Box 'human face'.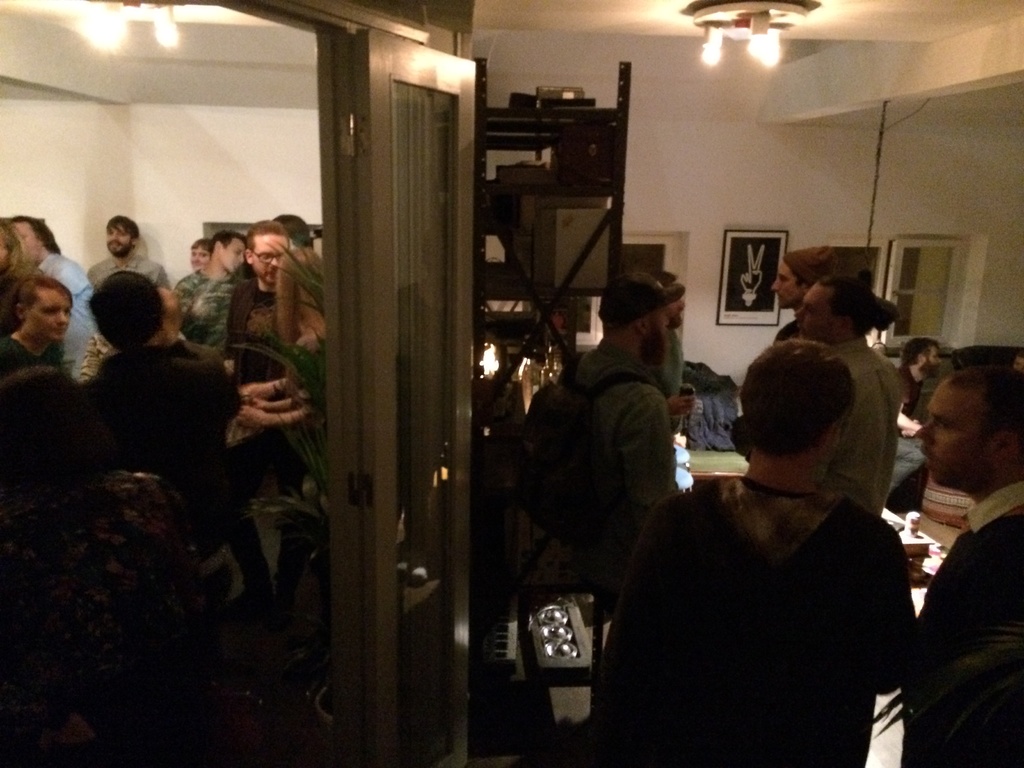
bbox=(10, 223, 31, 260).
